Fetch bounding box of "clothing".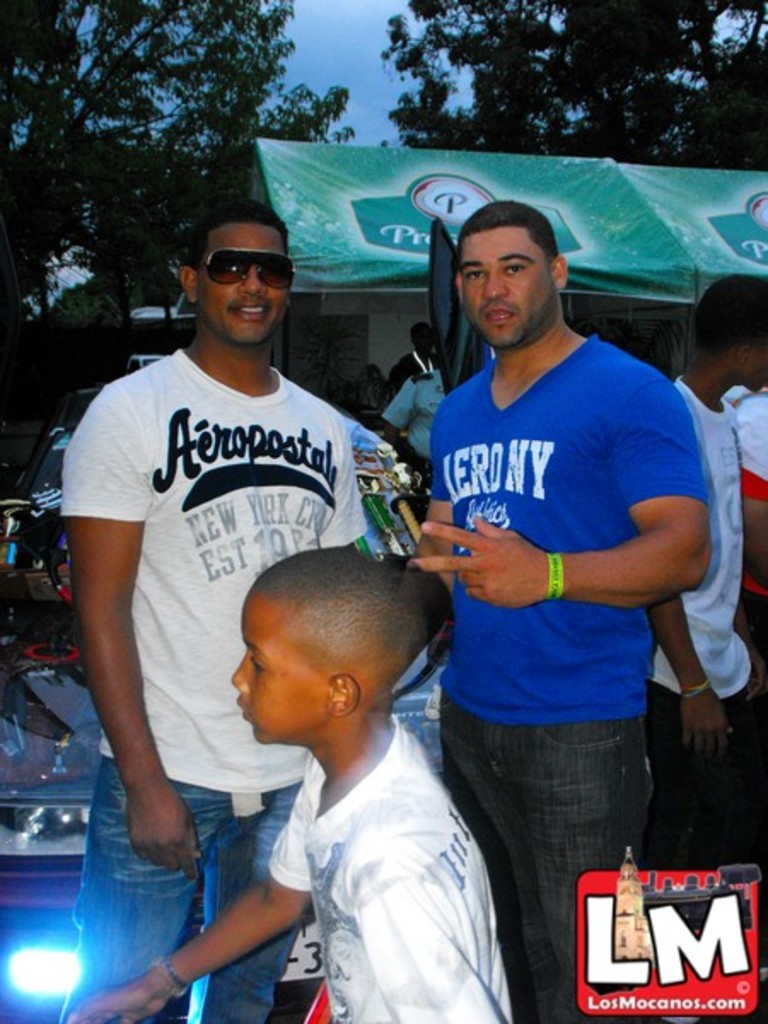
Bbox: (left=410, top=329, right=712, bottom=1022).
